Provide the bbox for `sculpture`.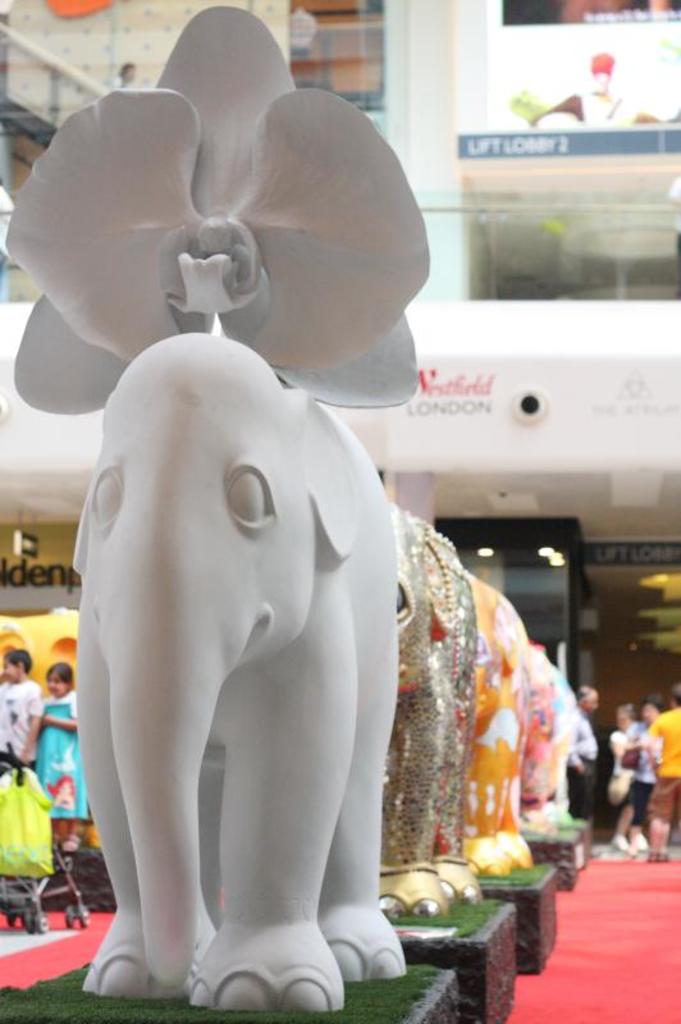
456,562,533,874.
